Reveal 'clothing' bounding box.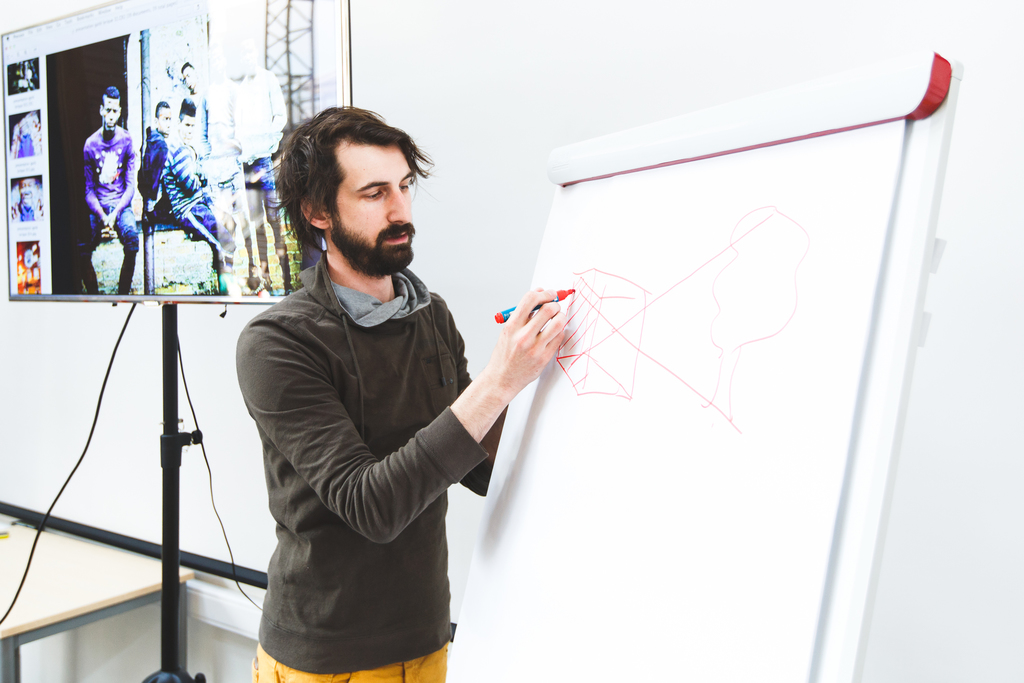
Revealed: 334, 147, 415, 278.
